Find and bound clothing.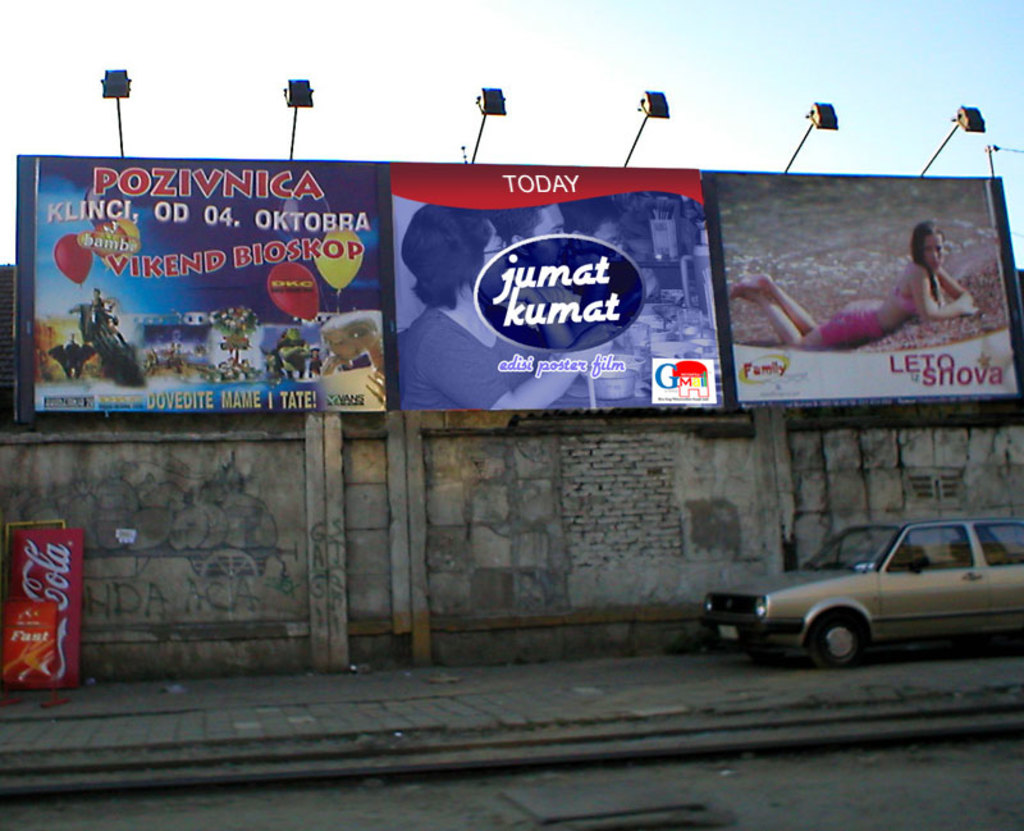
Bound: 810:293:891:364.
